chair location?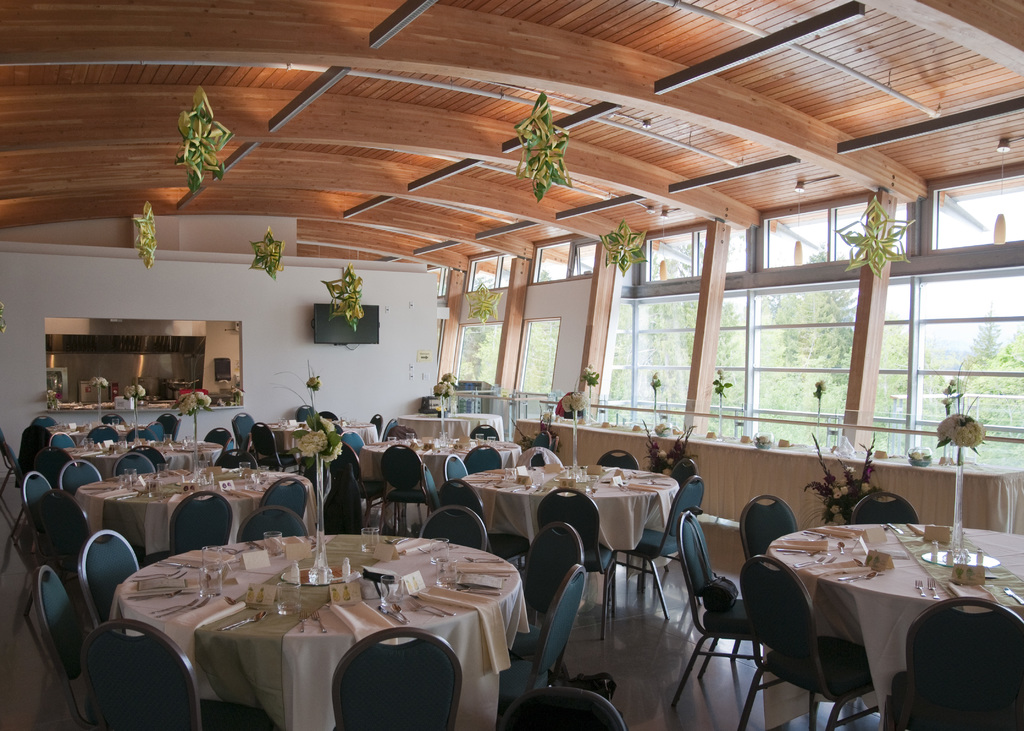
bbox(0, 435, 26, 481)
